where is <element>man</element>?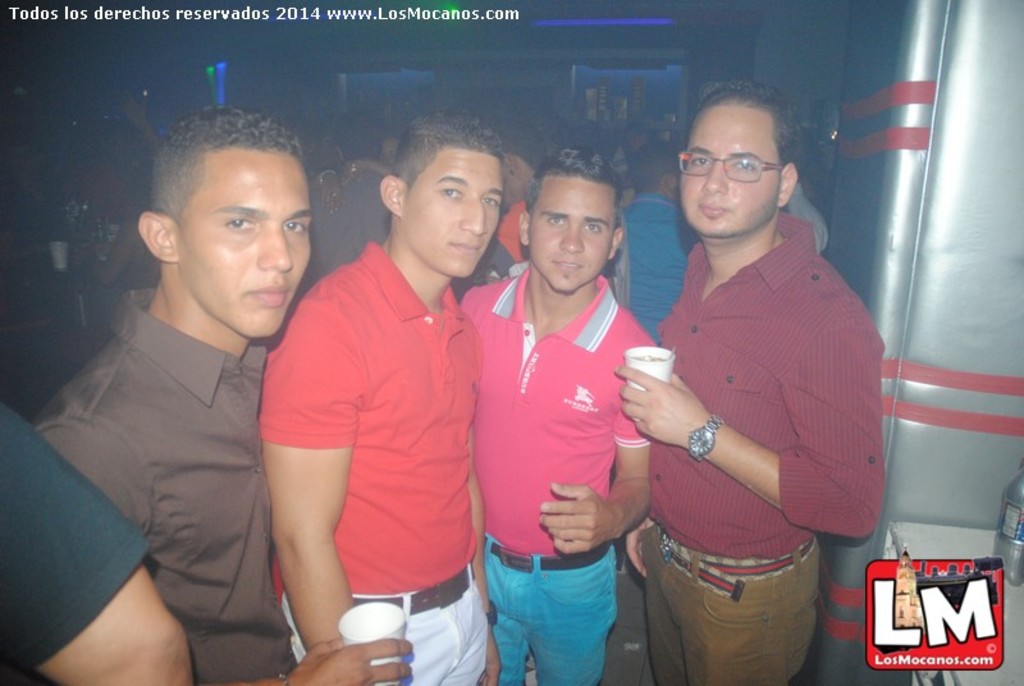
rect(0, 401, 195, 685).
